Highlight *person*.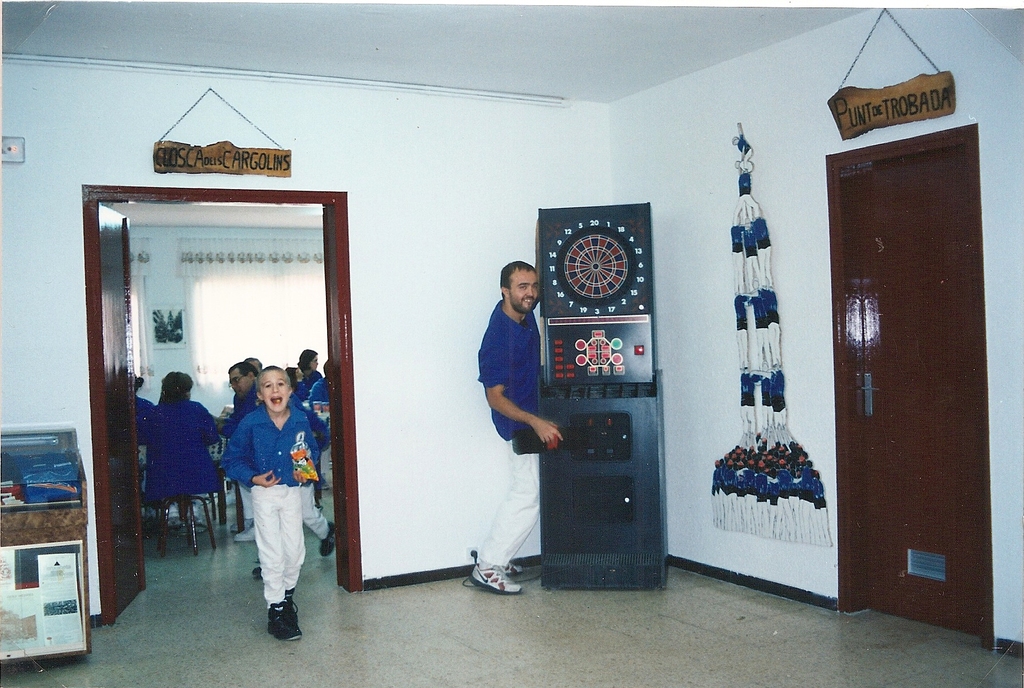
Highlighted region: box=[305, 364, 329, 416].
